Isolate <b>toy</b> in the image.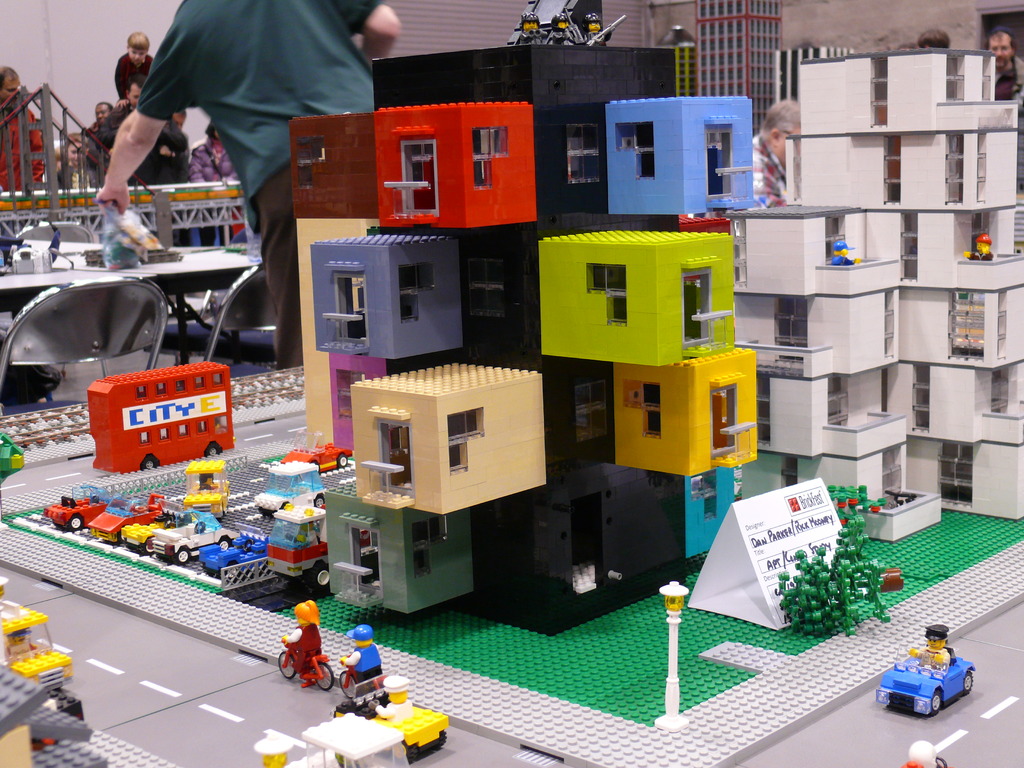
Isolated region: BBox(42, 479, 106, 532).
